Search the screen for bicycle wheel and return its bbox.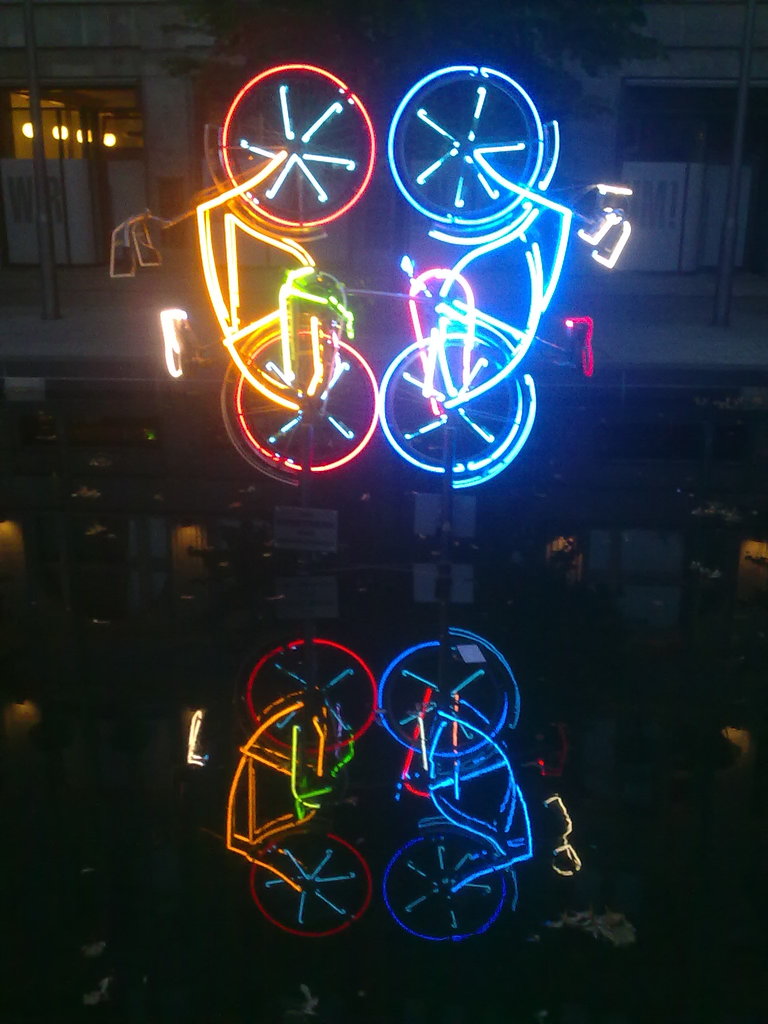
Found: (x1=232, y1=319, x2=377, y2=477).
